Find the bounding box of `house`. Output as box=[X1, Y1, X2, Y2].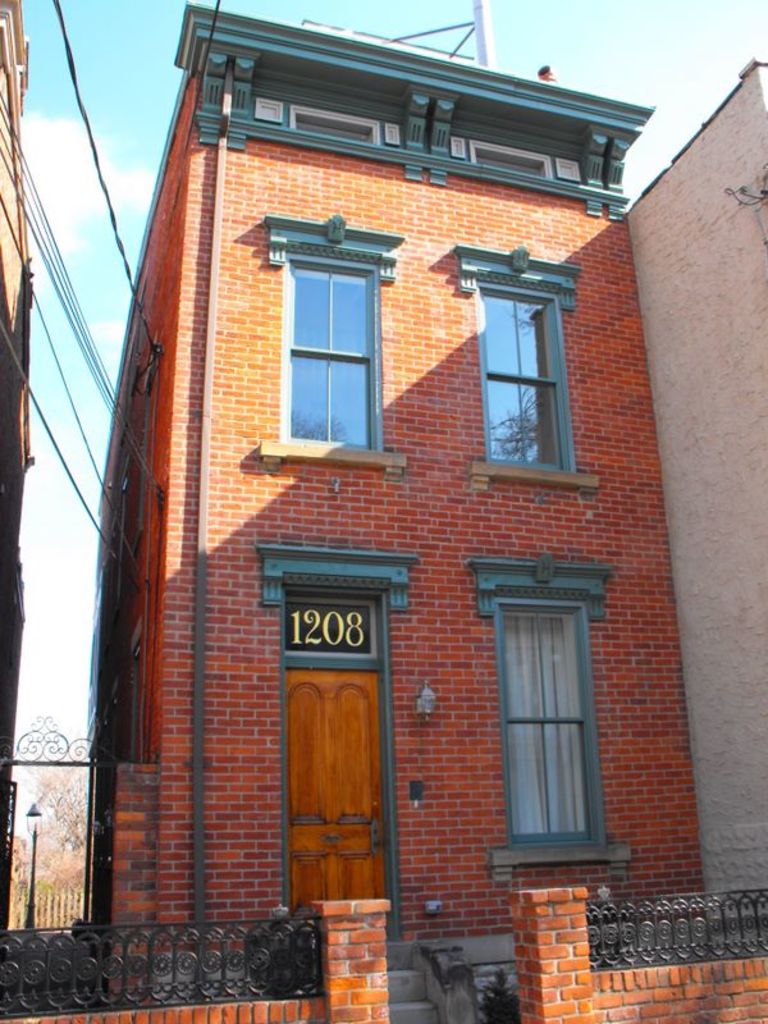
box=[82, 0, 713, 1019].
